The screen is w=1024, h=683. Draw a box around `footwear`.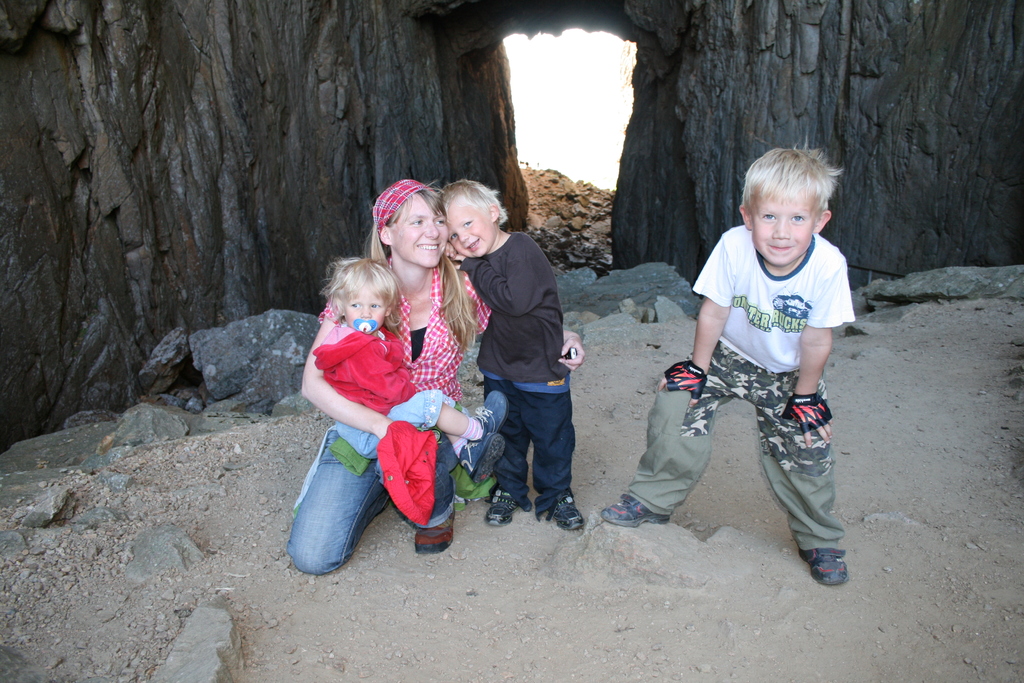
box(554, 491, 586, 529).
